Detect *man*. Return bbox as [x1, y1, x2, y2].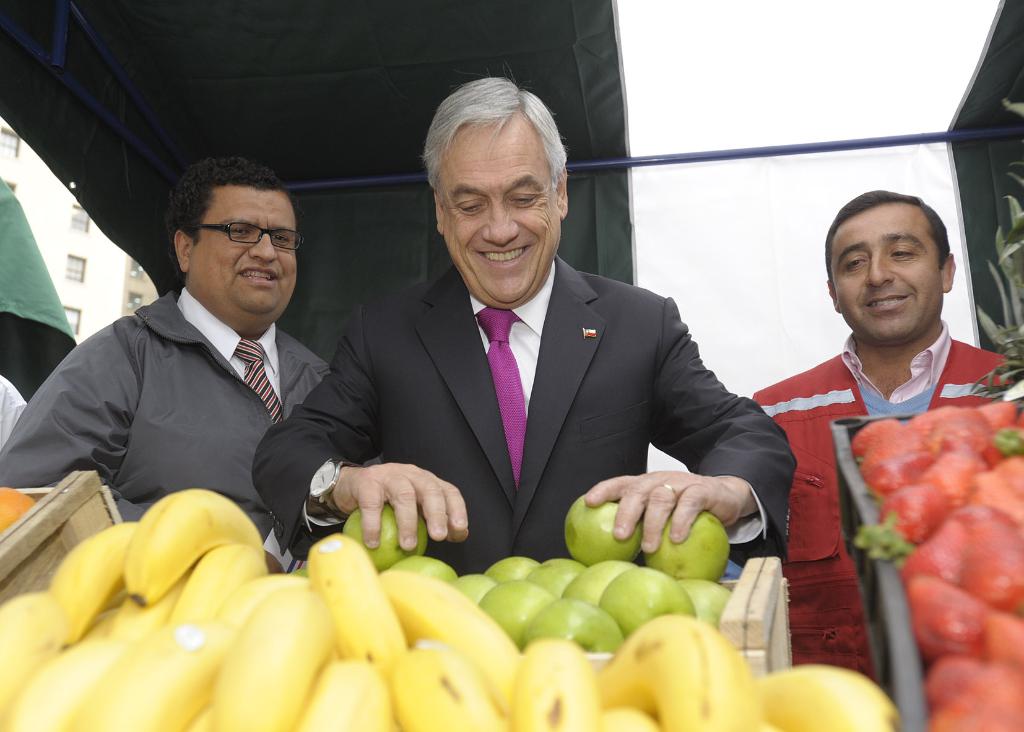
[250, 74, 802, 576].
